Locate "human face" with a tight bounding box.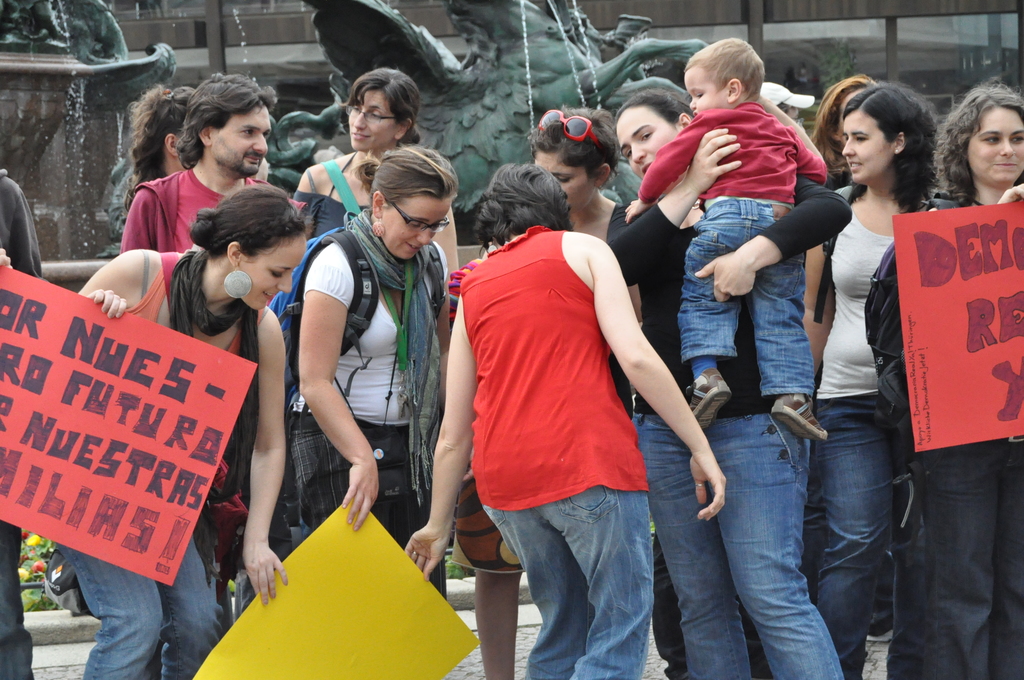
838 114 893 182.
